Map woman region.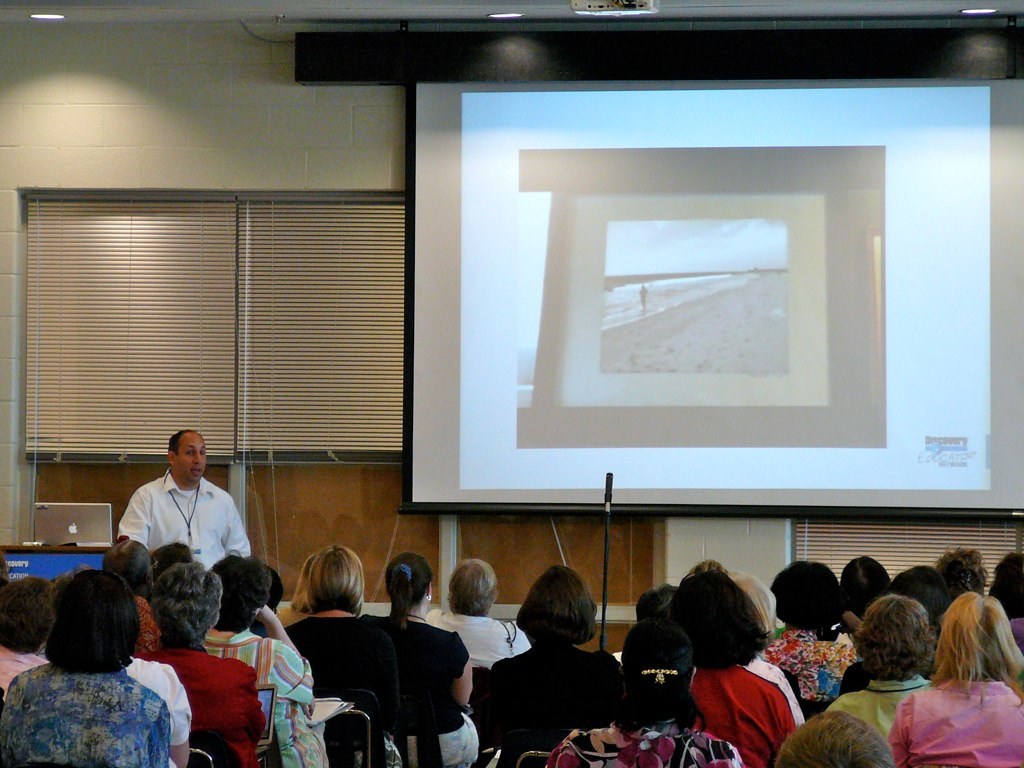
Mapped to (544, 621, 744, 767).
